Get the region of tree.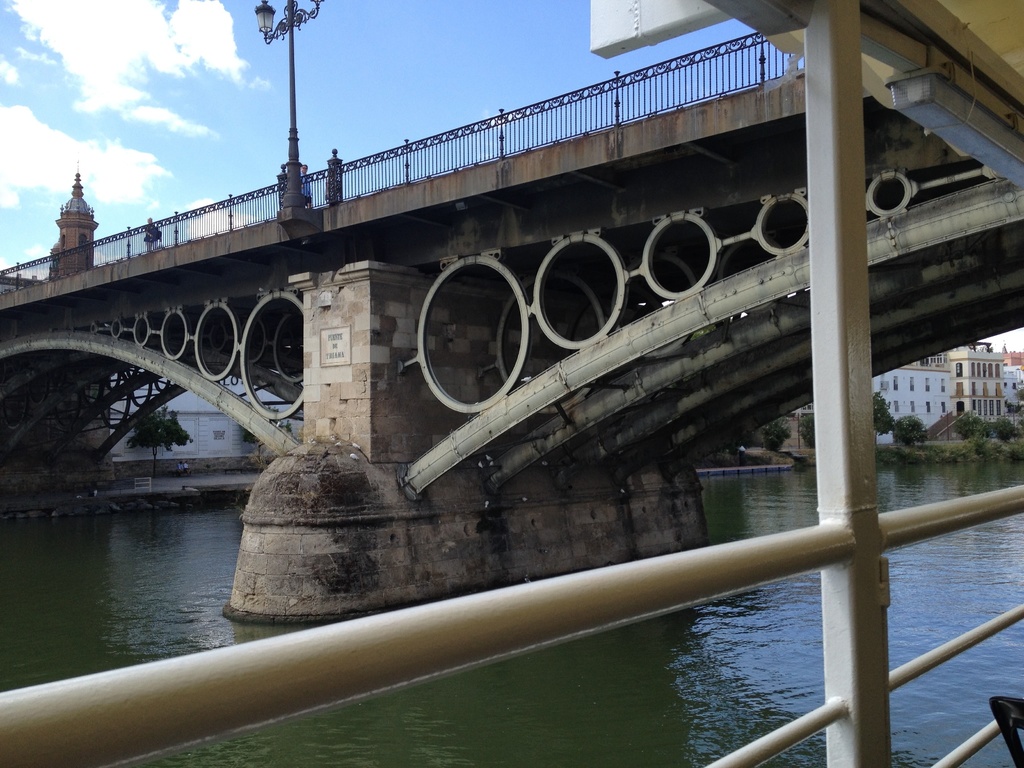
BBox(1004, 398, 1021, 431).
